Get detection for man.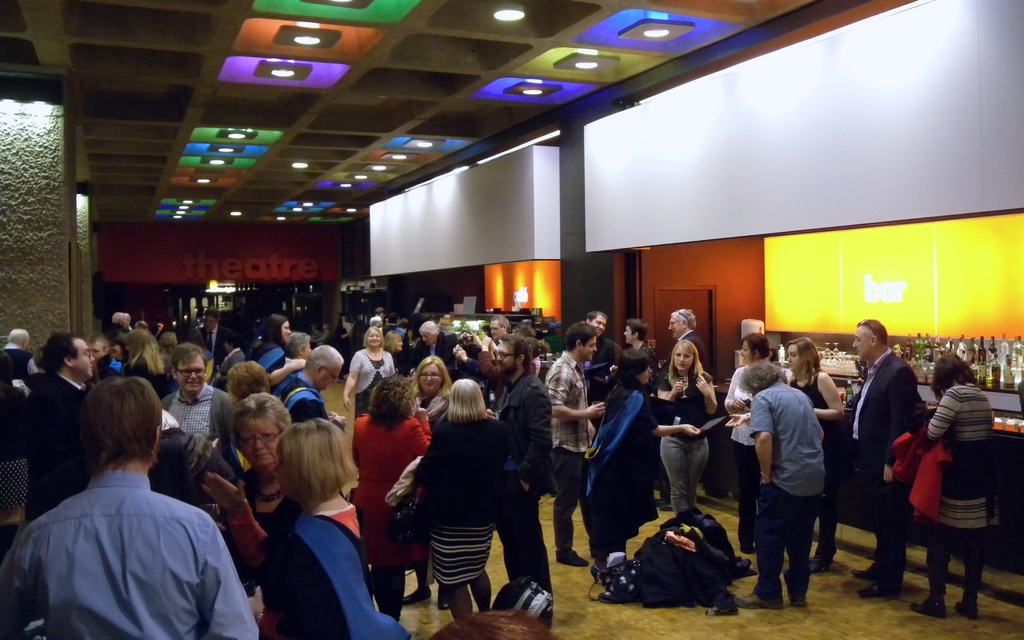
Detection: bbox=(22, 334, 106, 531).
